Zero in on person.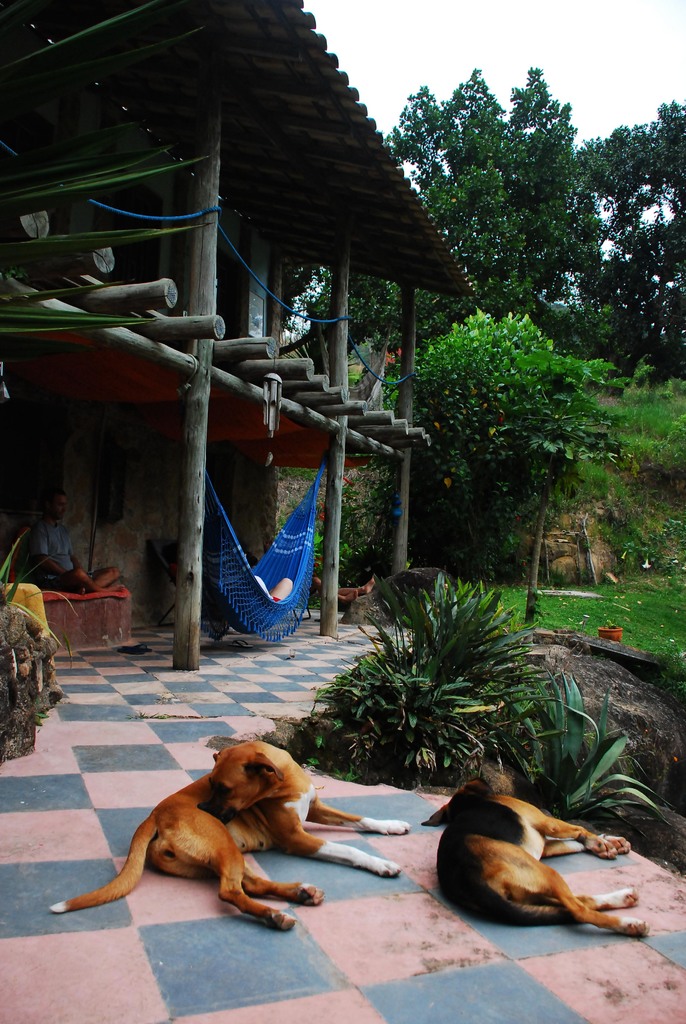
Zeroed in: pyautogui.locateOnScreen(29, 479, 125, 591).
